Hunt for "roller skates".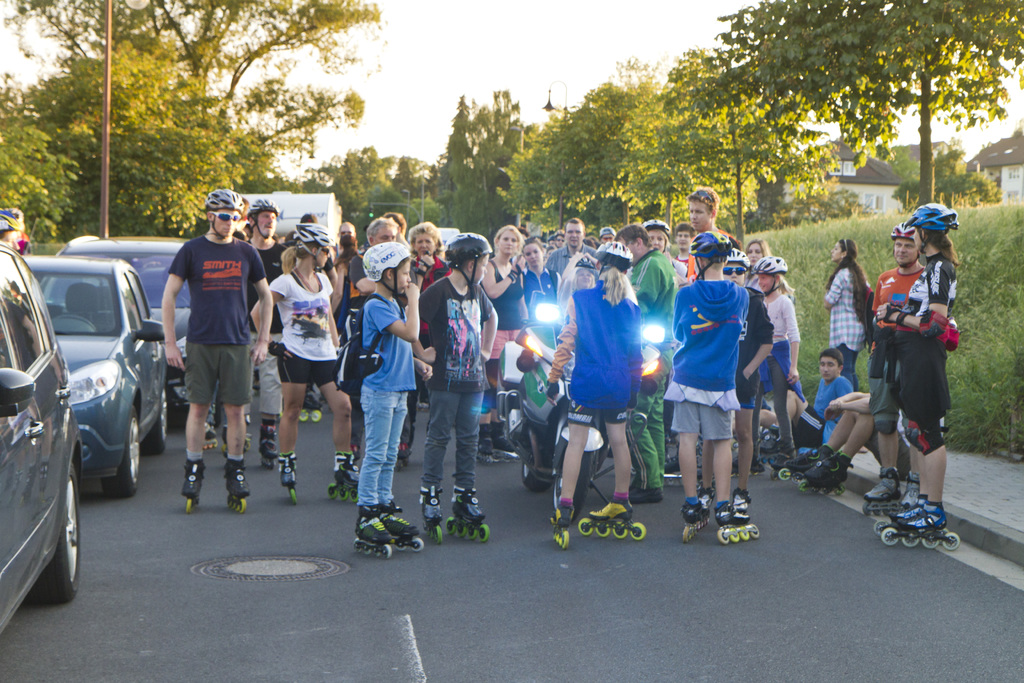
Hunted down at {"left": 477, "top": 423, "right": 495, "bottom": 465}.
